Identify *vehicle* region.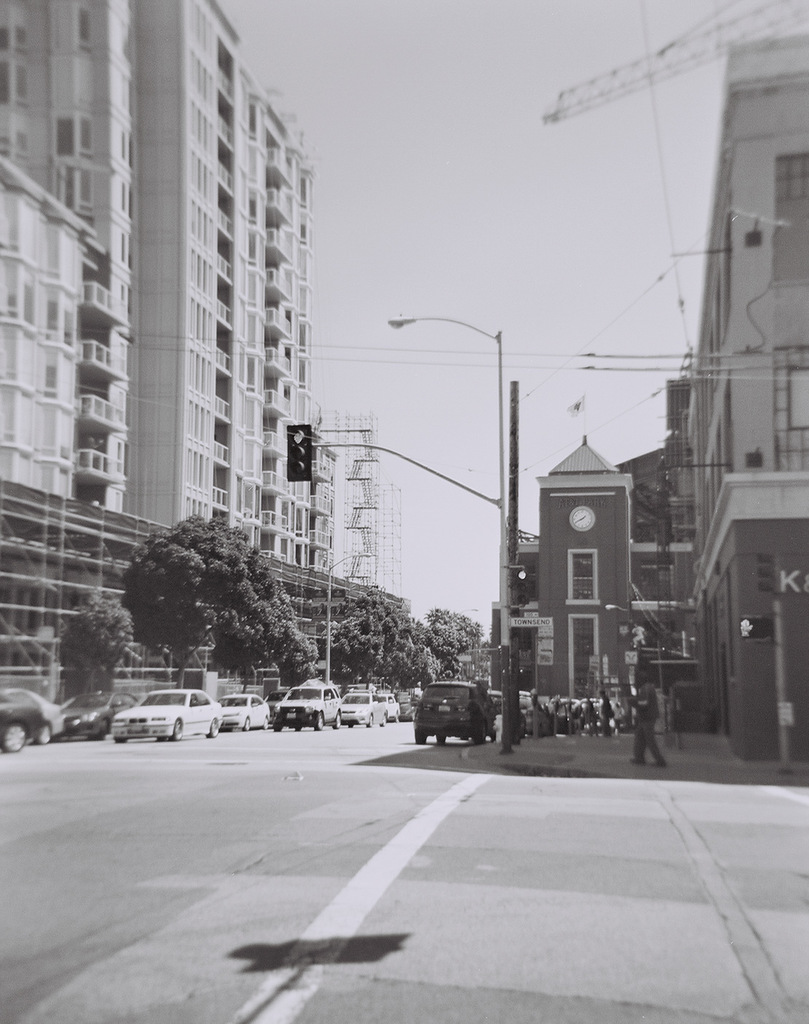
Region: Rect(115, 691, 222, 740).
